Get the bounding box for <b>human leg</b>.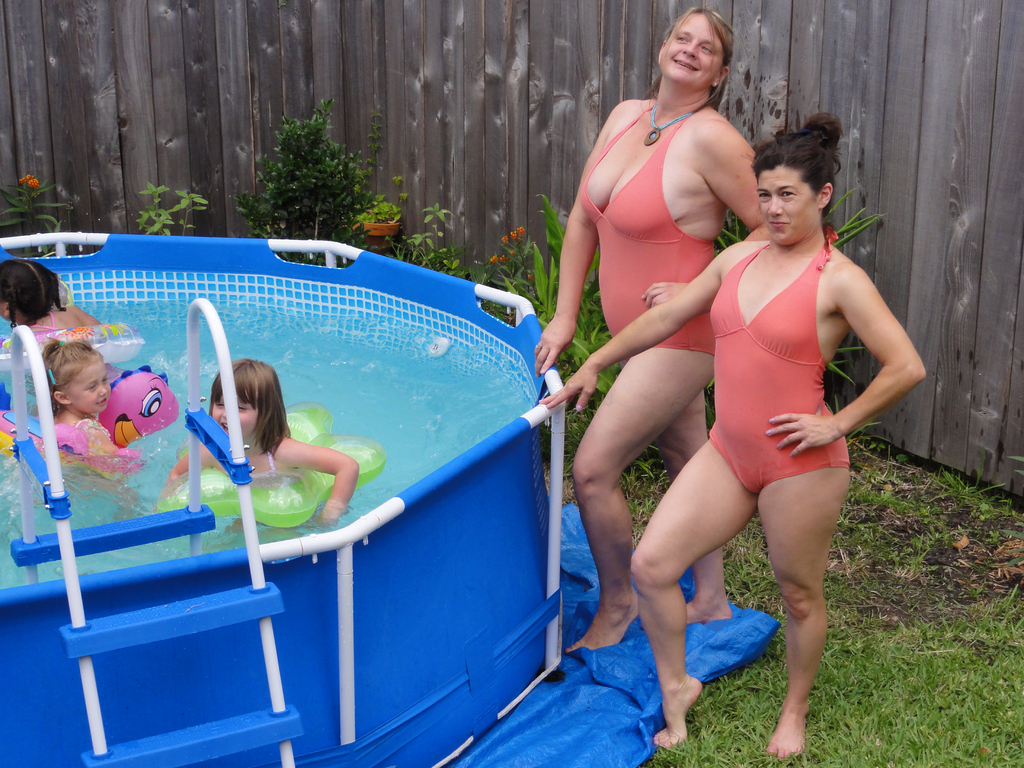
left=658, top=393, right=728, bottom=622.
